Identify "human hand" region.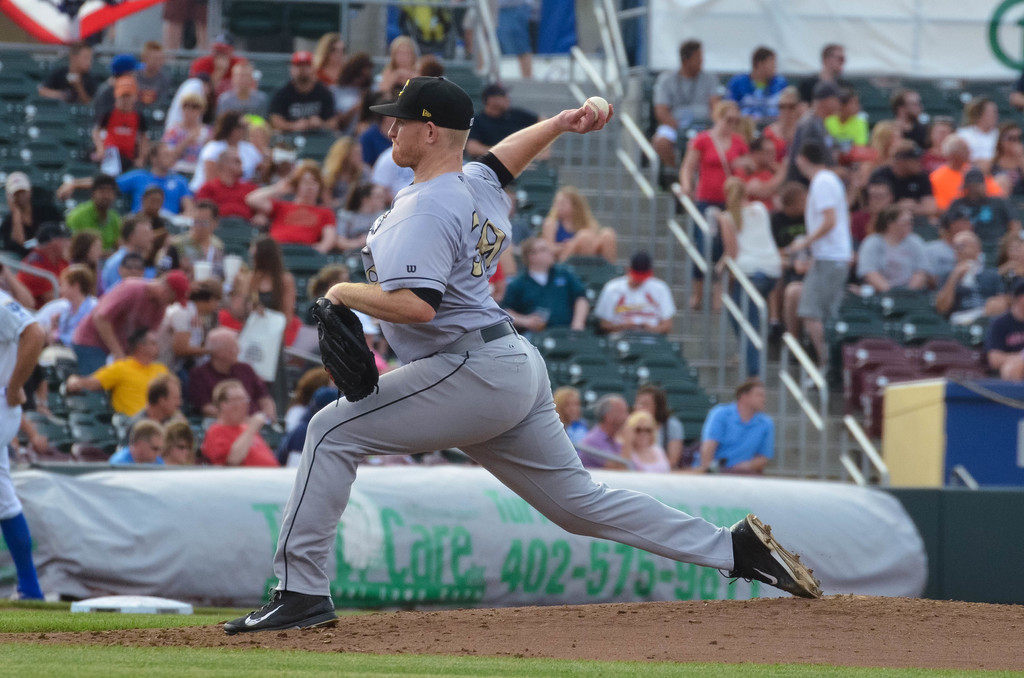
Region: region(8, 196, 19, 213).
